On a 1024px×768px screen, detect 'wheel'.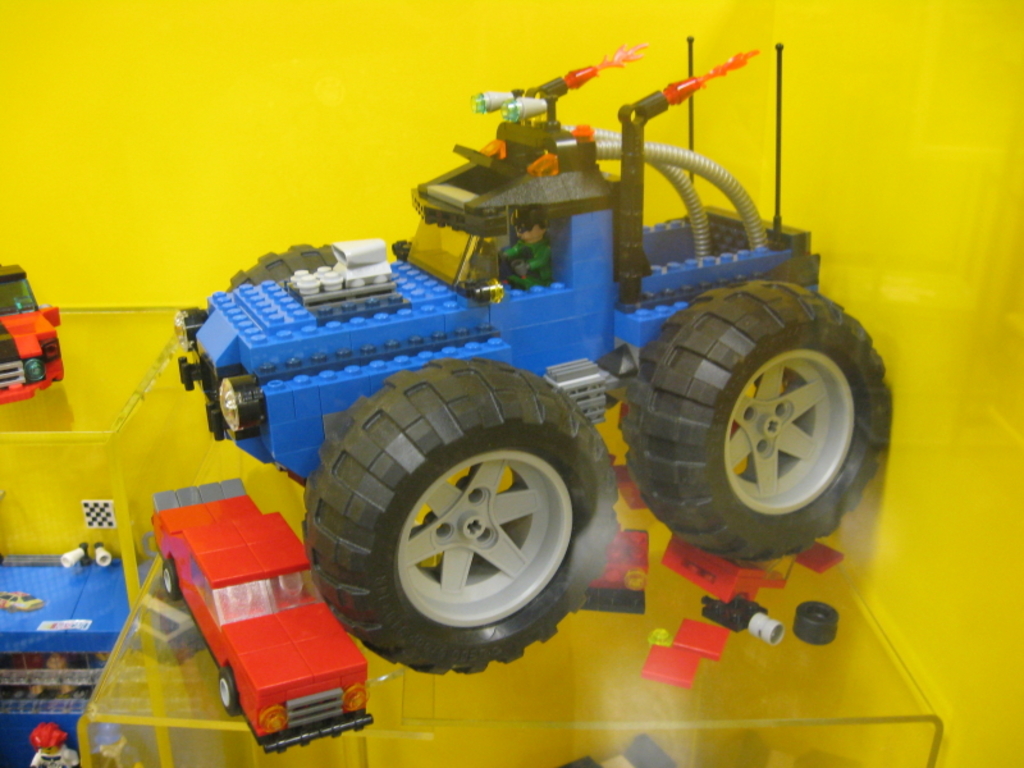
bbox(216, 667, 241, 718).
